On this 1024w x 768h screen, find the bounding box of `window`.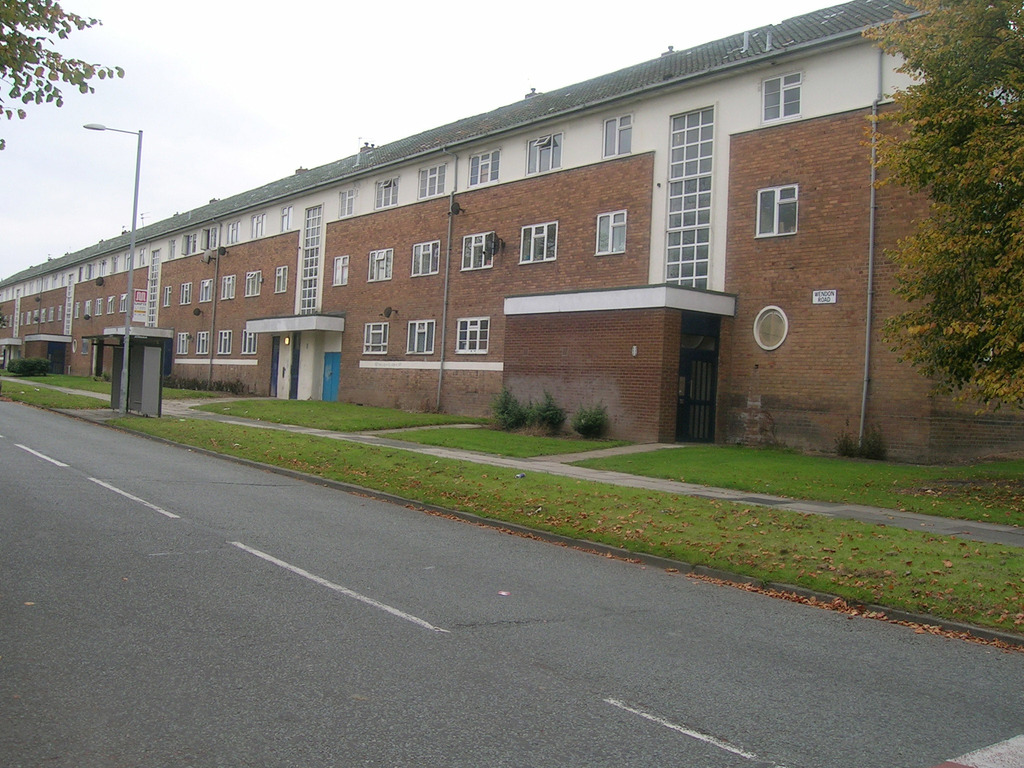
Bounding box: <bbox>456, 316, 488, 355</bbox>.
